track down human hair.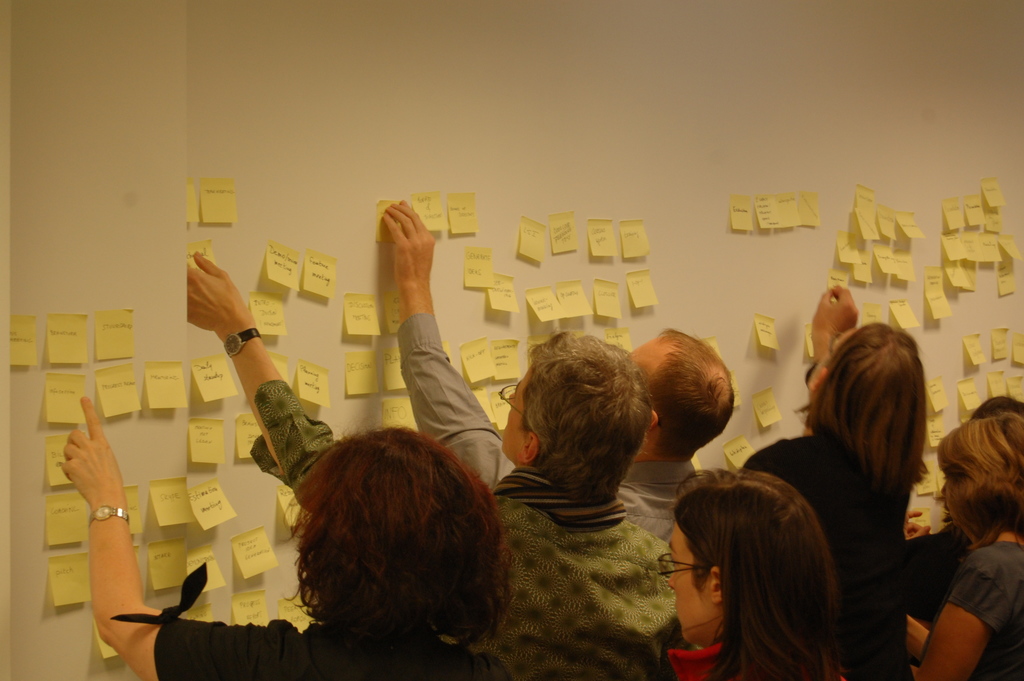
Tracked to pyautogui.locateOnScreen(522, 325, 657, 505).
